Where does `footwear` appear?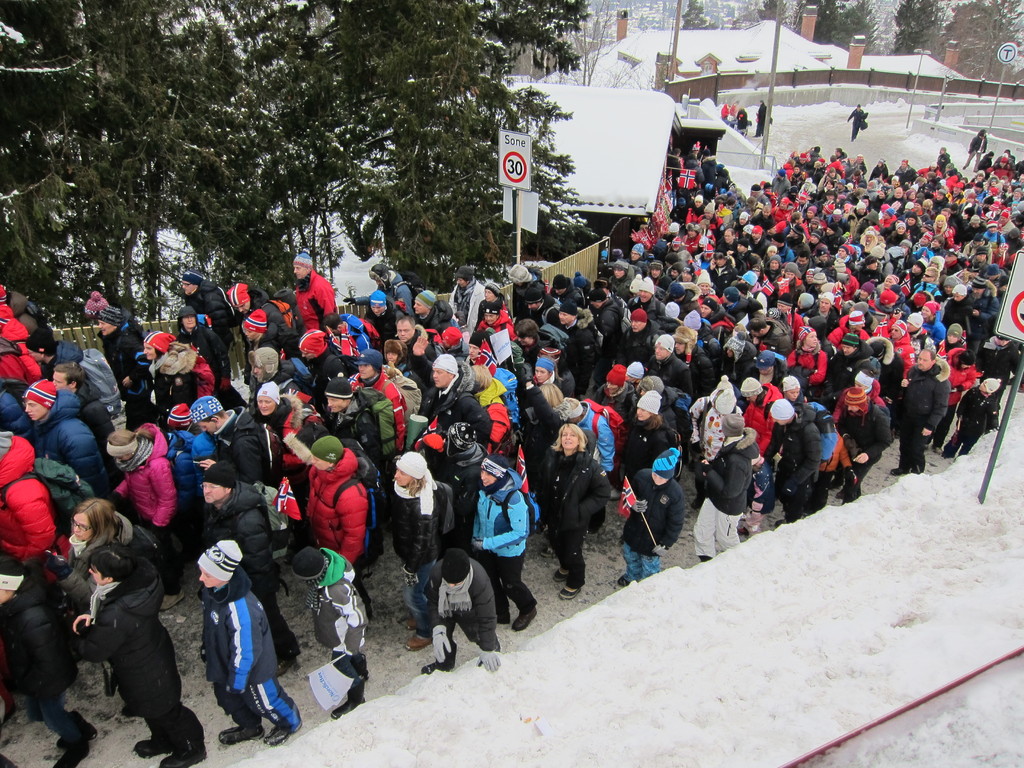
Appears at <region>558, 585, 584, 601</region>.
